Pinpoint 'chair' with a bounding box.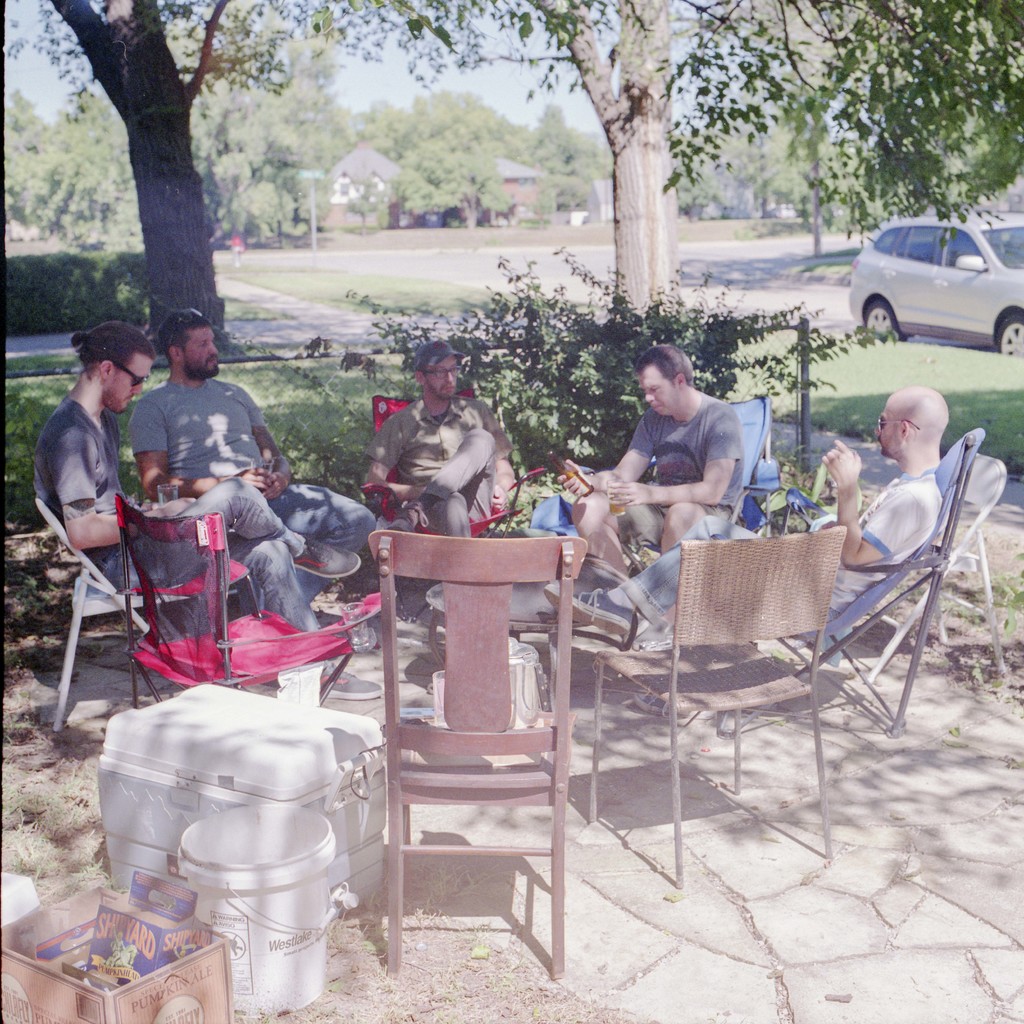
(845,452,1005,682).
